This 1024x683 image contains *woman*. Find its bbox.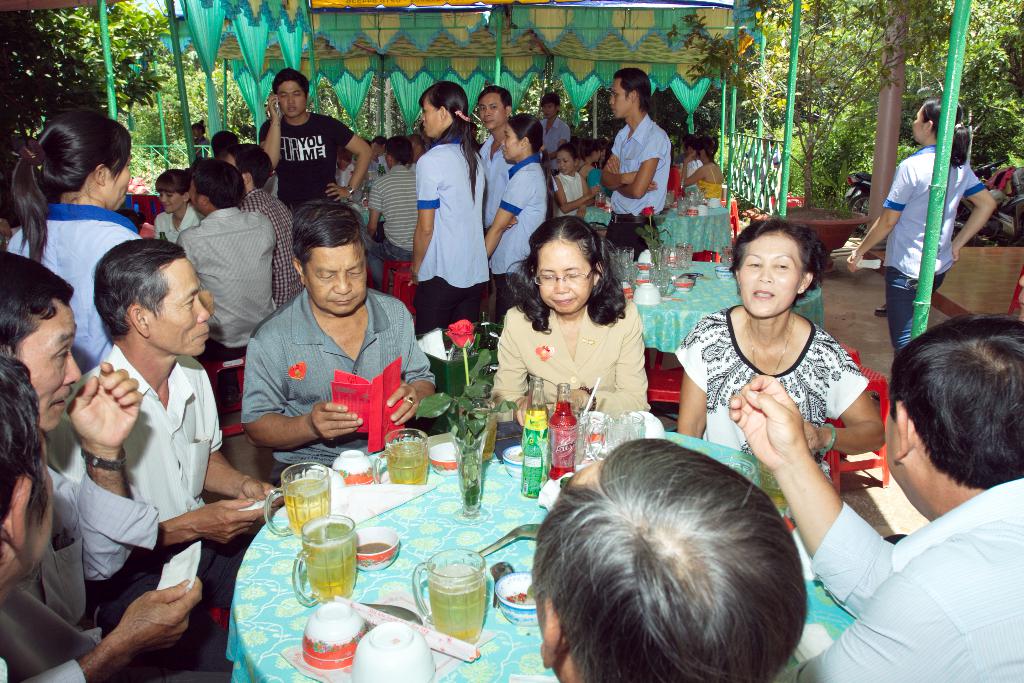
x1=680 y1=138 x2=732 y2=202.
